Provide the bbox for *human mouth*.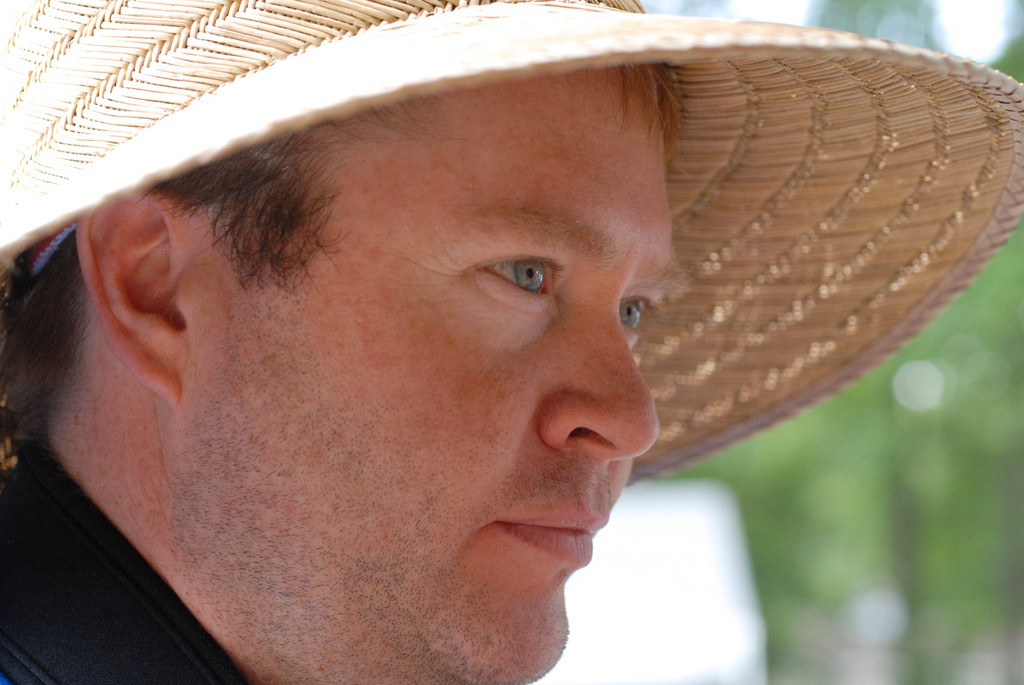
crop(492, 503, 611, 568).
